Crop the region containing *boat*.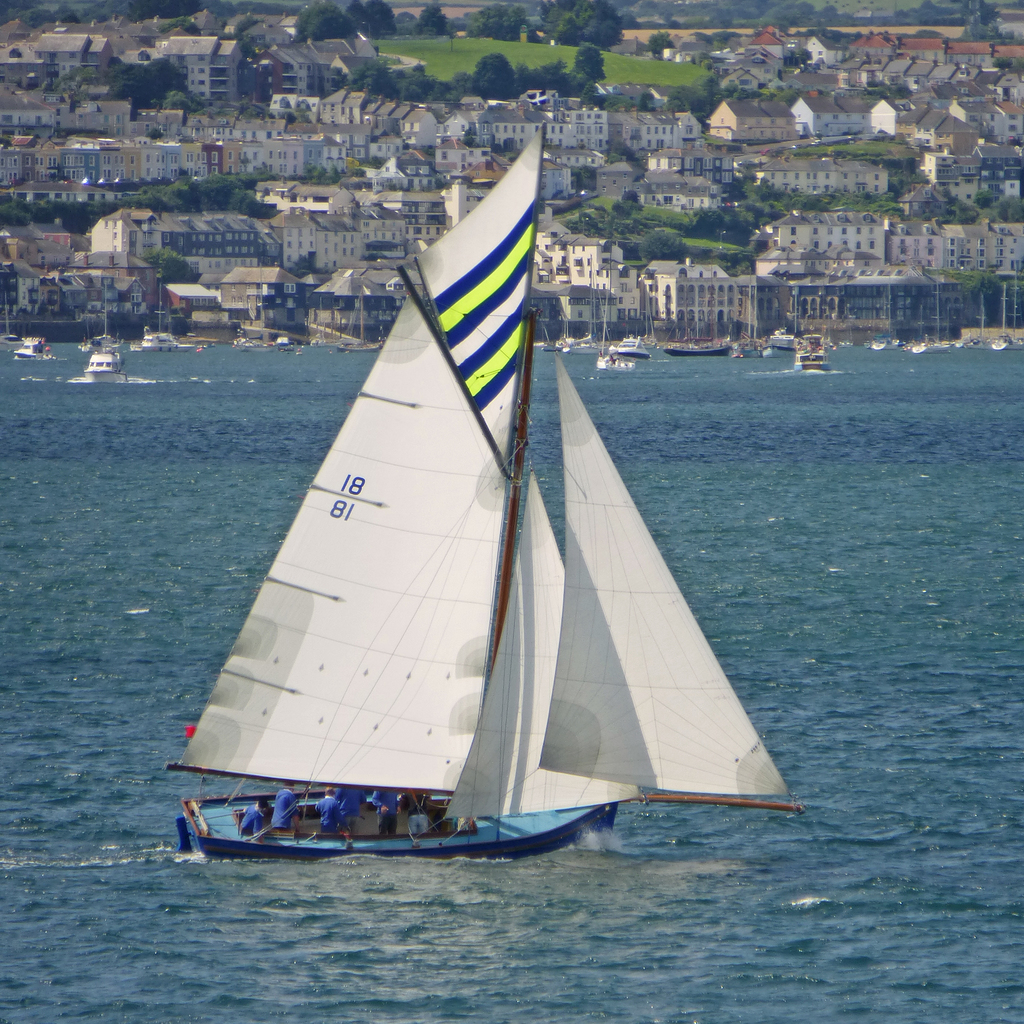
Crop region: locate(136, 285, 200, 356).
